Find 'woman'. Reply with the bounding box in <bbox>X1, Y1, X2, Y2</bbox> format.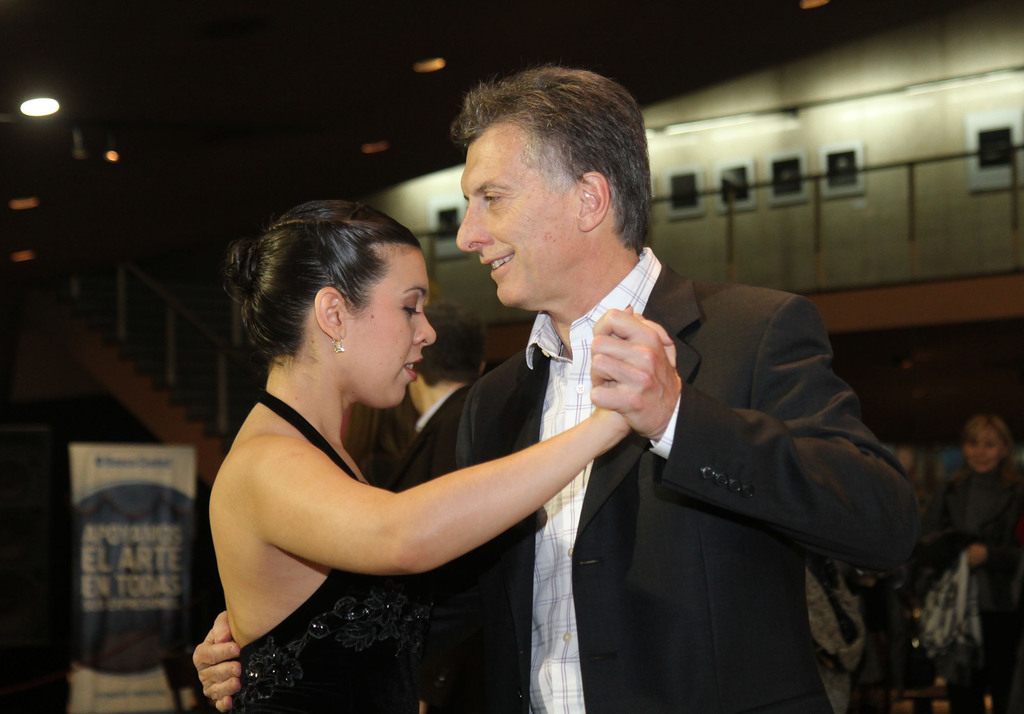
<bbox>184, 163, 618, 710</bbox>.
